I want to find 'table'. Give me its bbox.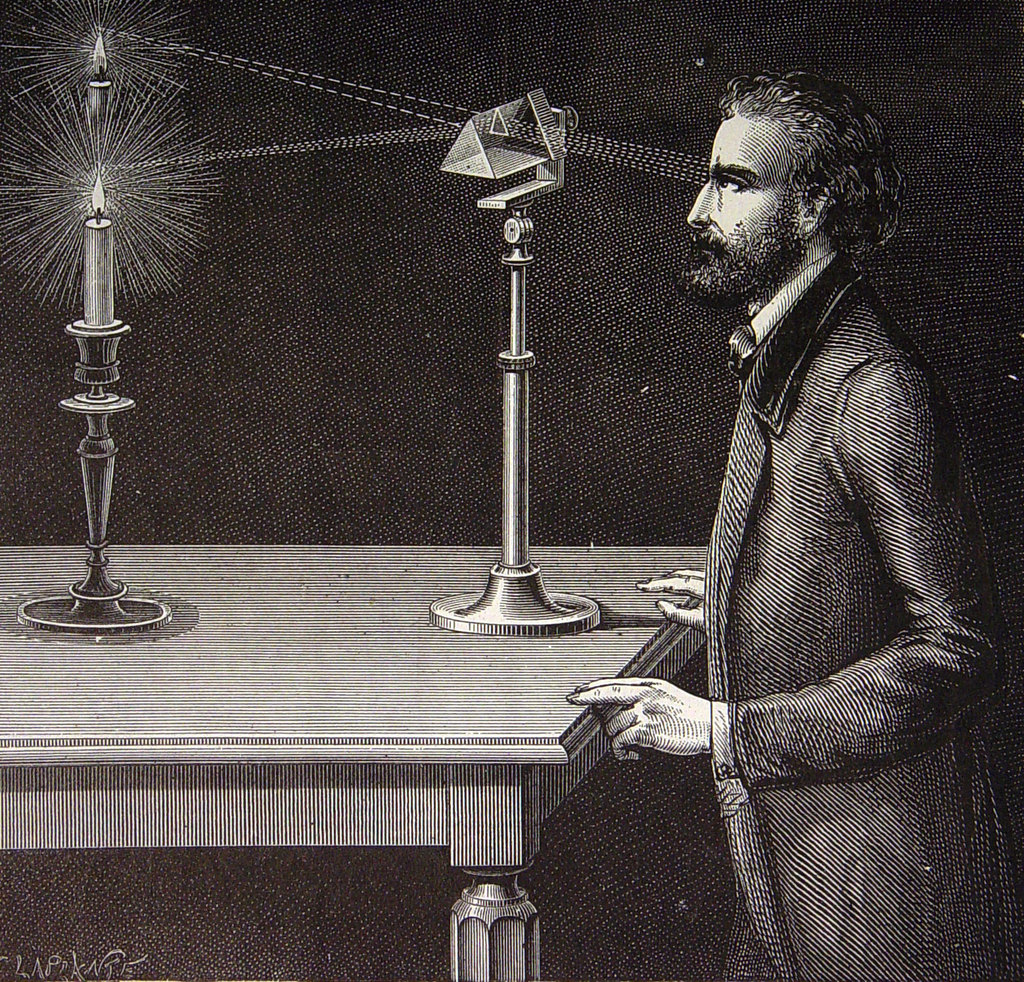
crop(28, 304, 969, 921).
